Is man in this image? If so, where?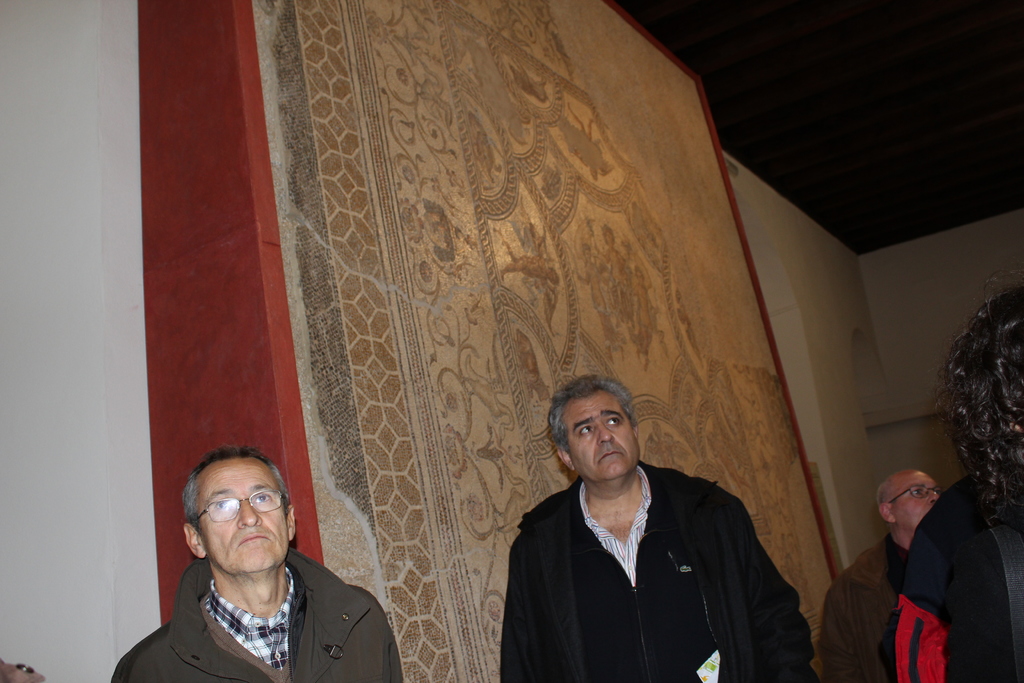
Yes, at x1=484 y1=365 x2=787 y2=681.
